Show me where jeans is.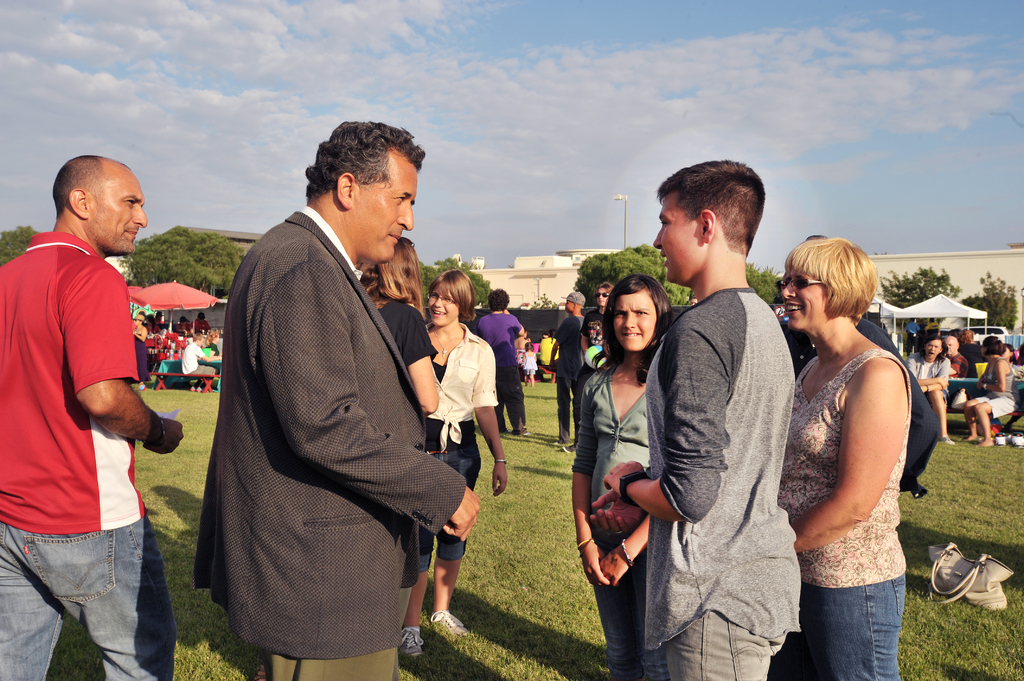
jeans is at region(0, 511, 181, 680).
